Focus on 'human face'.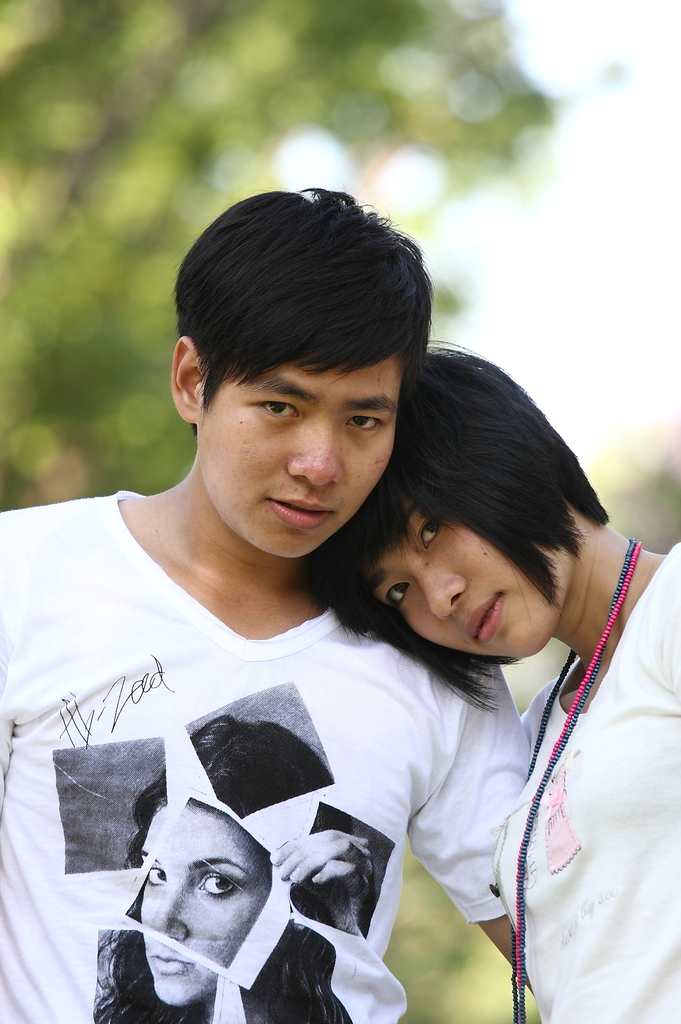
Focused at (350,501,571,662).
